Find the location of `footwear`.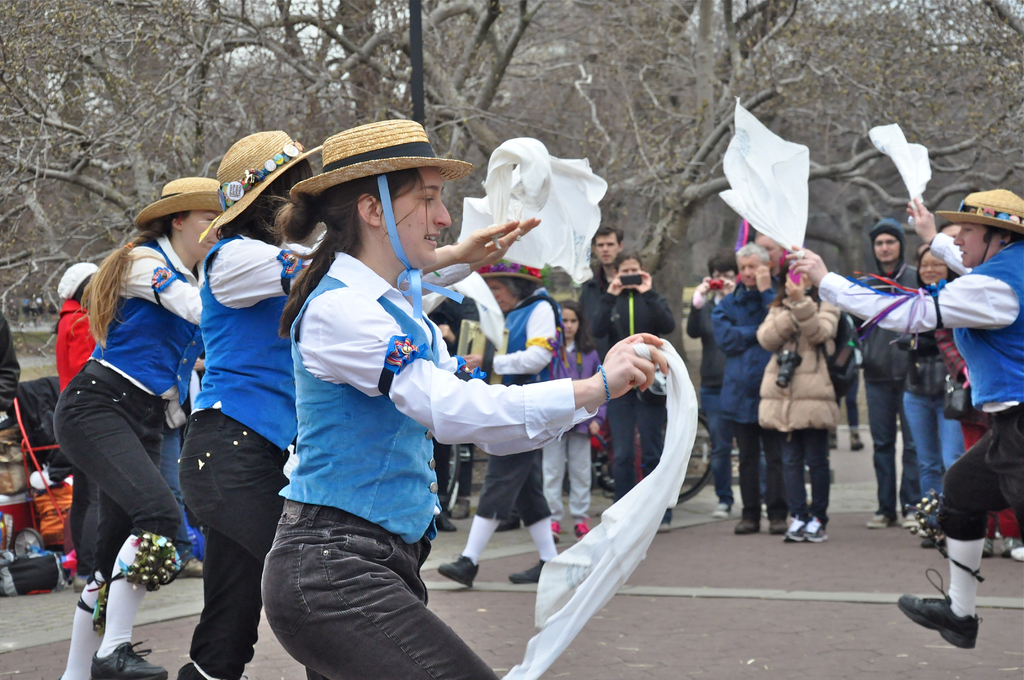
Location: bbox=(575, 521, 588, 541).
